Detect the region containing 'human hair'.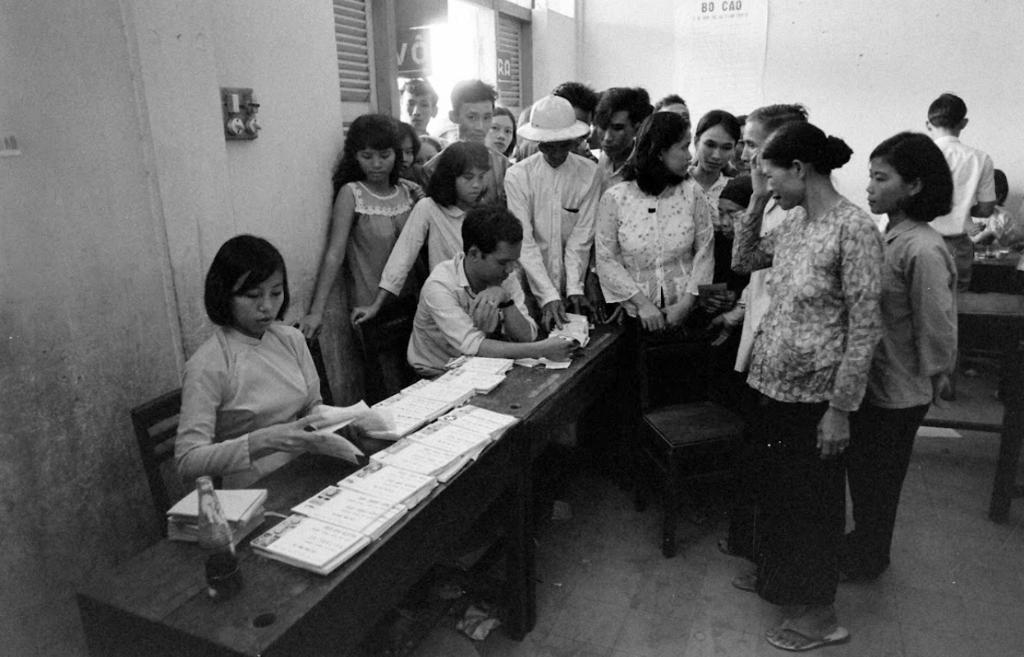
select_region(921, 96, 968, 131).
